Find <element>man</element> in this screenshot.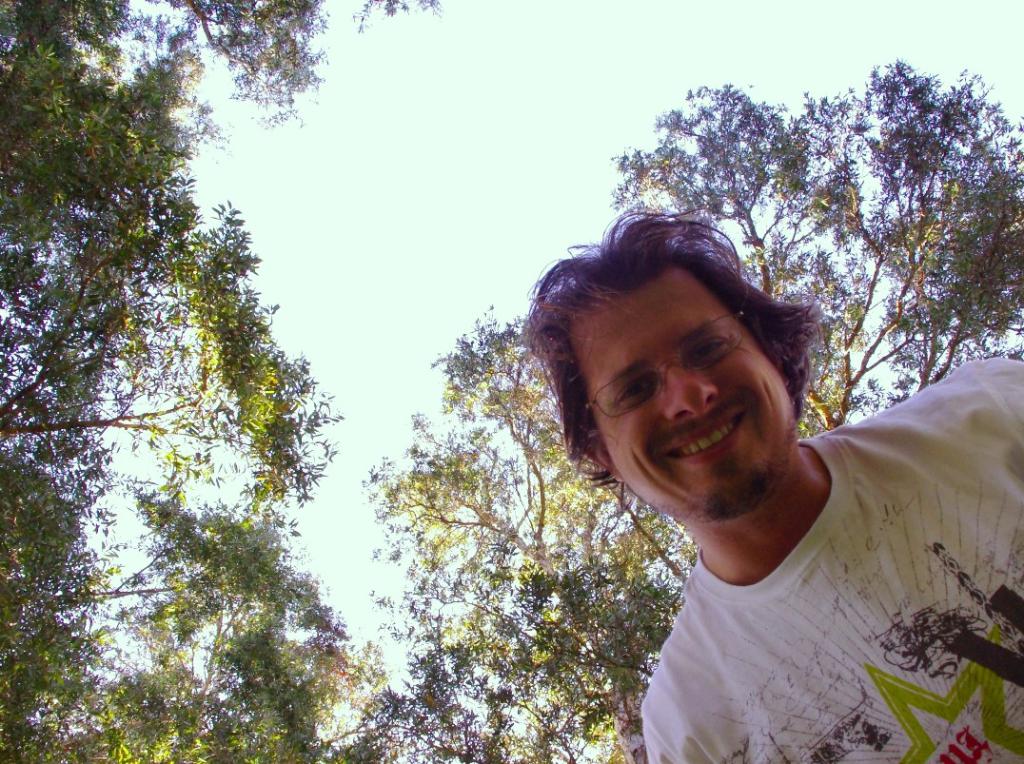
The bounding box for <element>man</element> is 461/194/1016/763.
